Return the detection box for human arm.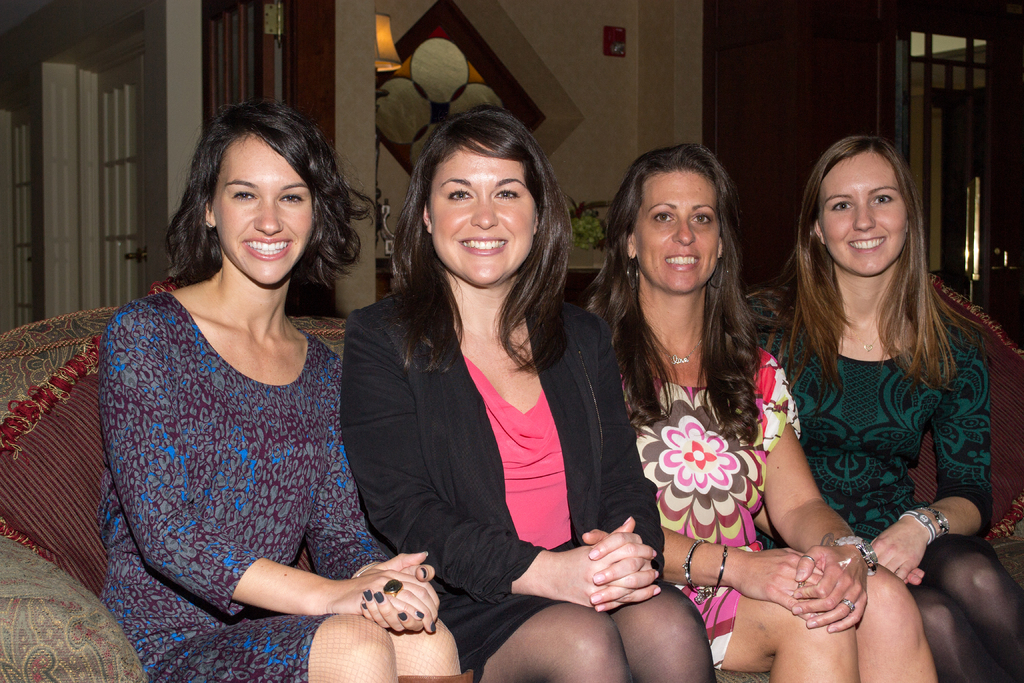
left=607, top=302, right=847, bottom=618.
